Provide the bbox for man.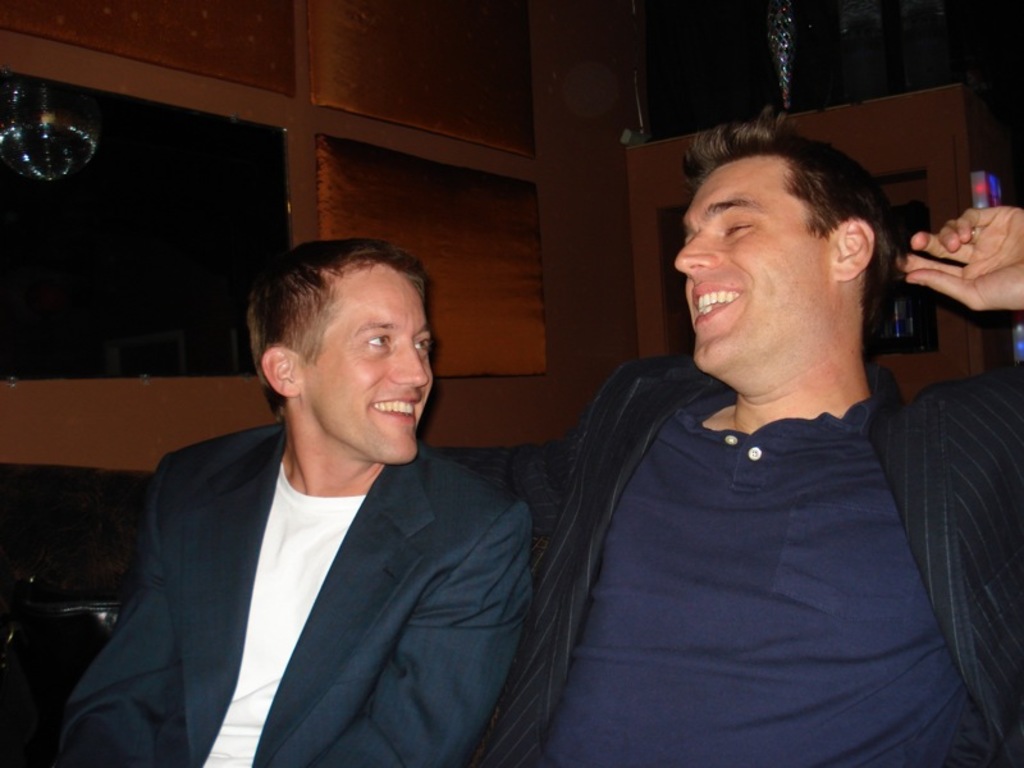
[531,115,1023,767].
